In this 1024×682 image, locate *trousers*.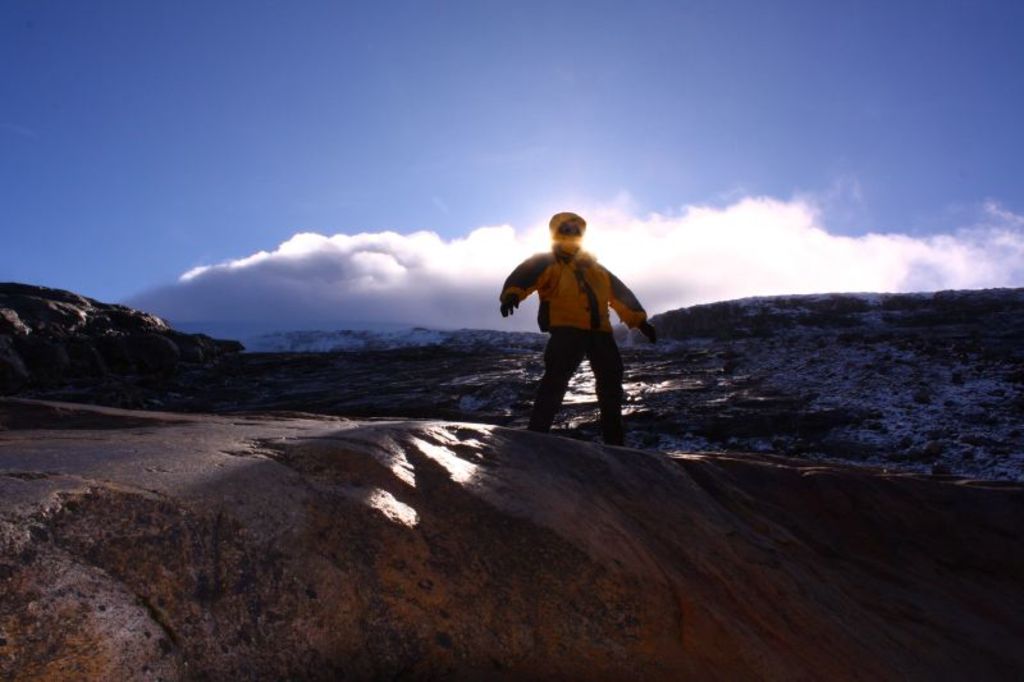
Bounding box: bbox=[530, 319, 626, 435].
